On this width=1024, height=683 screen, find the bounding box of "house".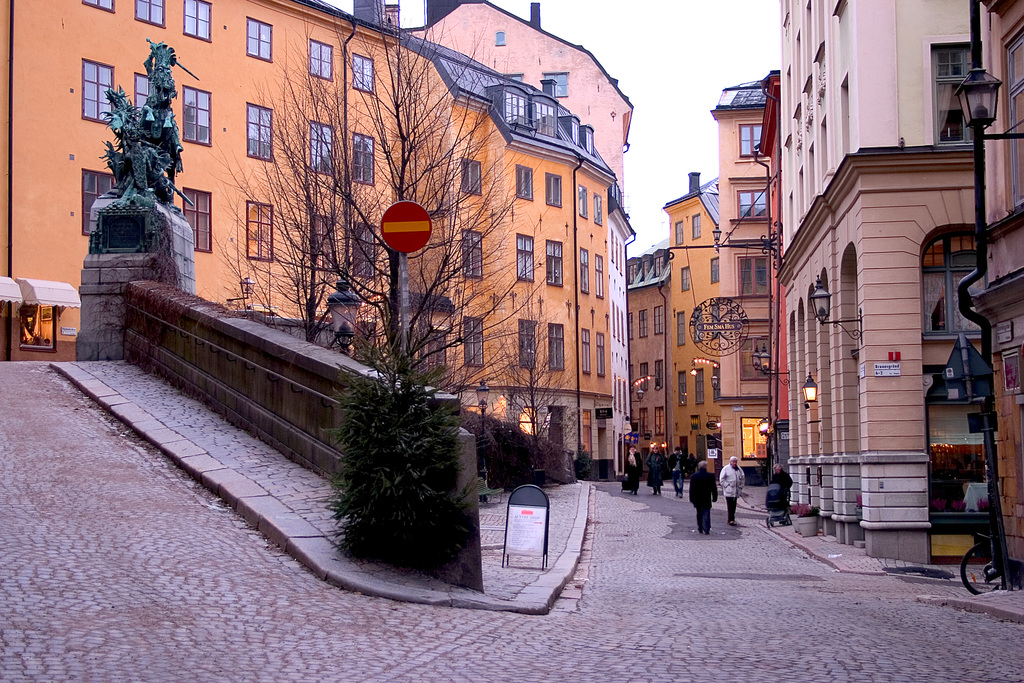
Bounding box: bbox(778, 140, 991, 574).
